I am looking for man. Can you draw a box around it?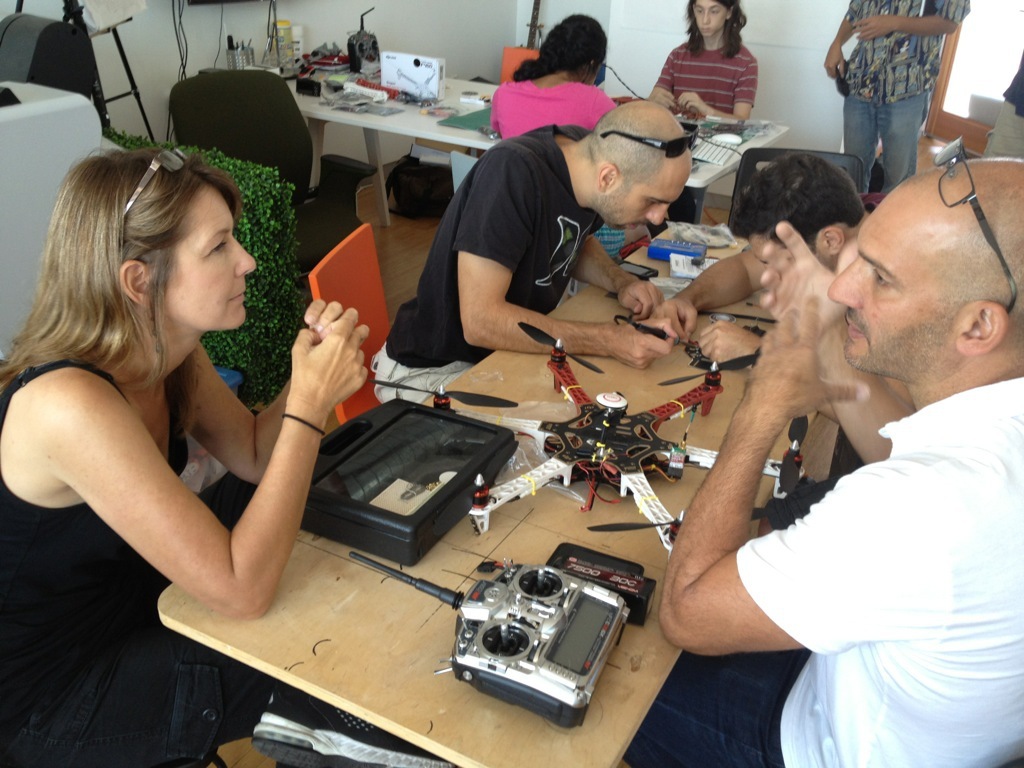
Sure, the bounding box is (left=735, top=127, right=1023, bottom=760).
